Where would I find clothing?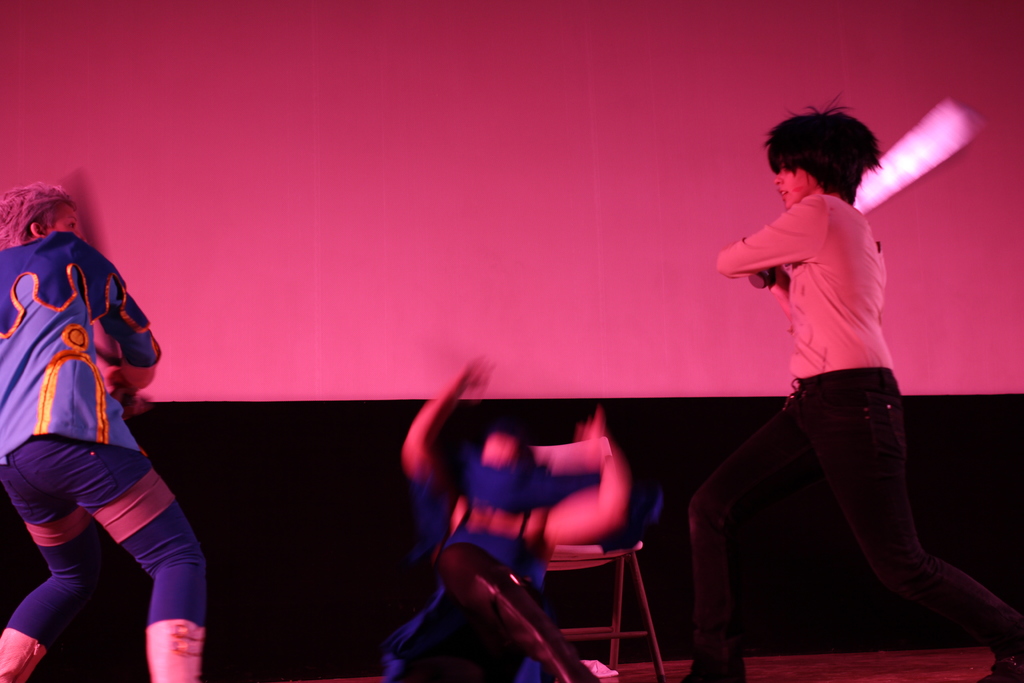
At left=0, top=234, right=202, bottom=650.
